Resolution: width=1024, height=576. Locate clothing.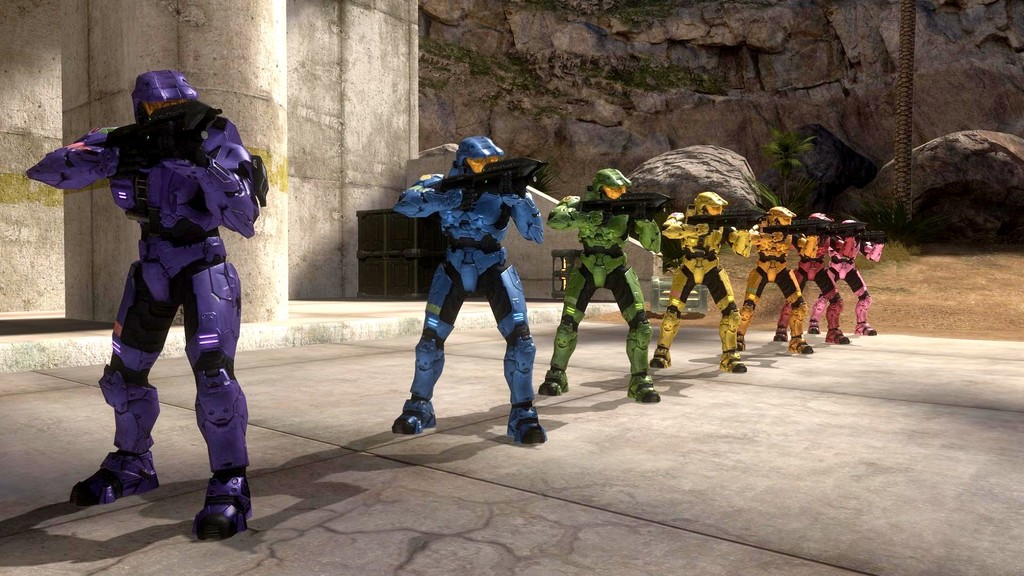
select_region(541, 189, 663, 389).
